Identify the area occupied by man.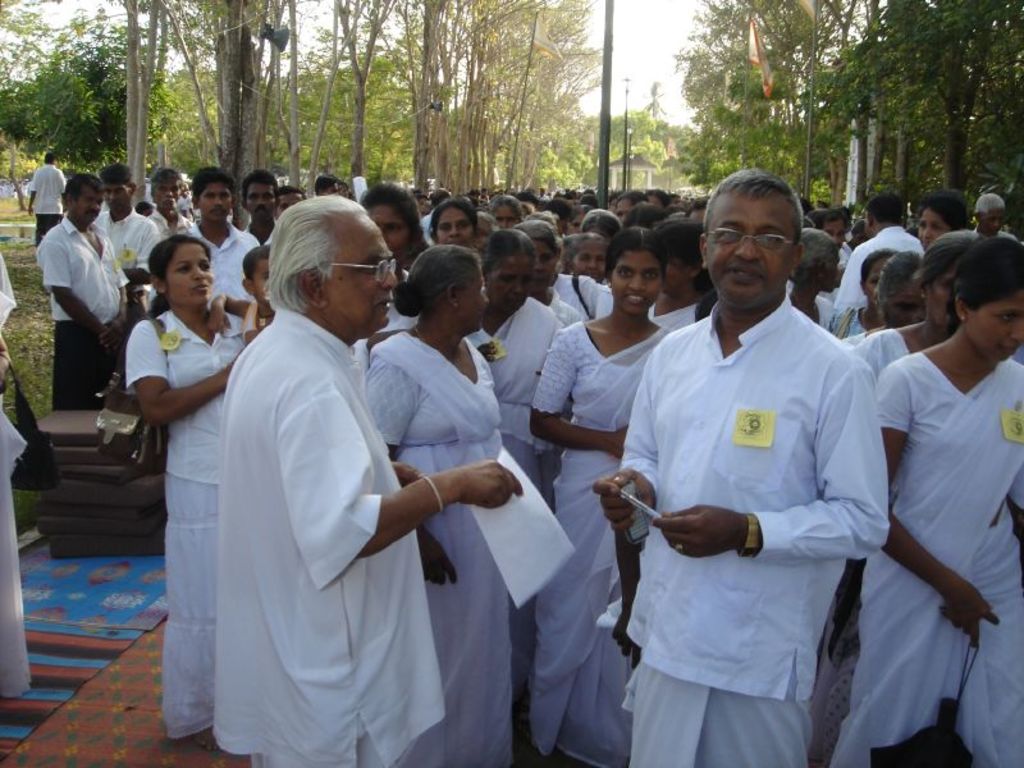
Area: {"x1": 18, "y1": 151, "x2": 72, "y2": 253}.
